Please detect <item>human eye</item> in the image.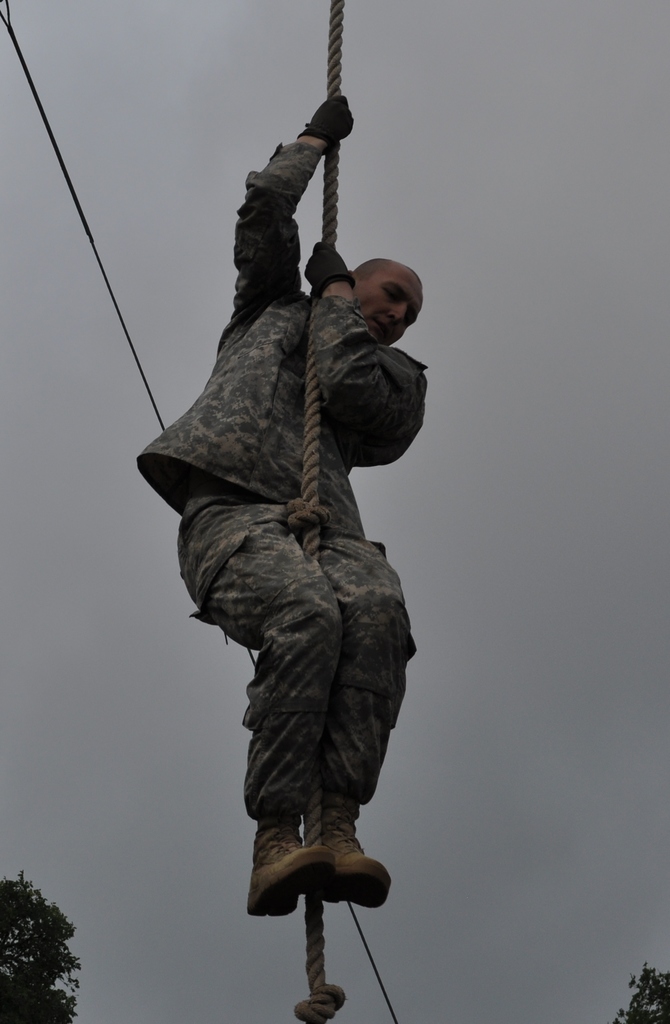
407,310,414,324.
